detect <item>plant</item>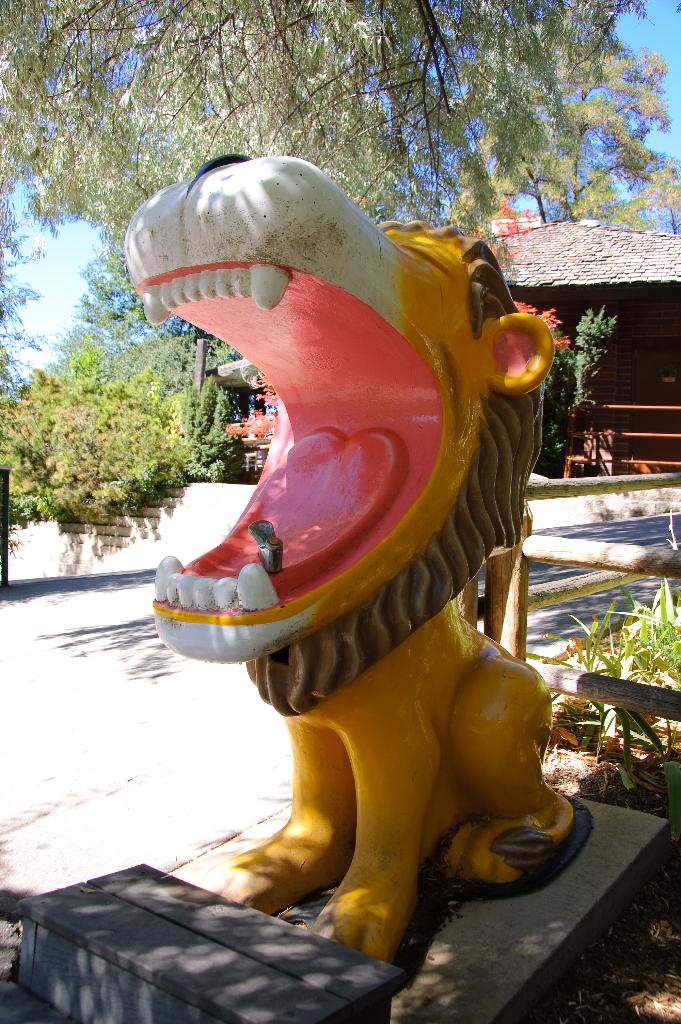
region(506, 305, 614, 463)
